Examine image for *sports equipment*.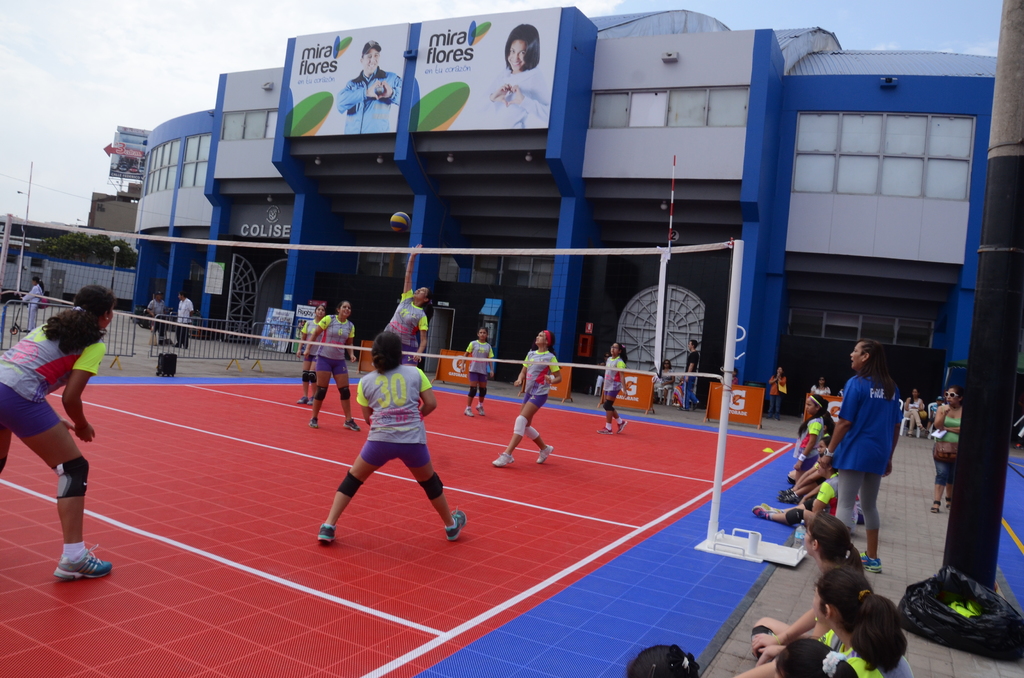
Examination result: l=390, t=206, r=411, b=236.
